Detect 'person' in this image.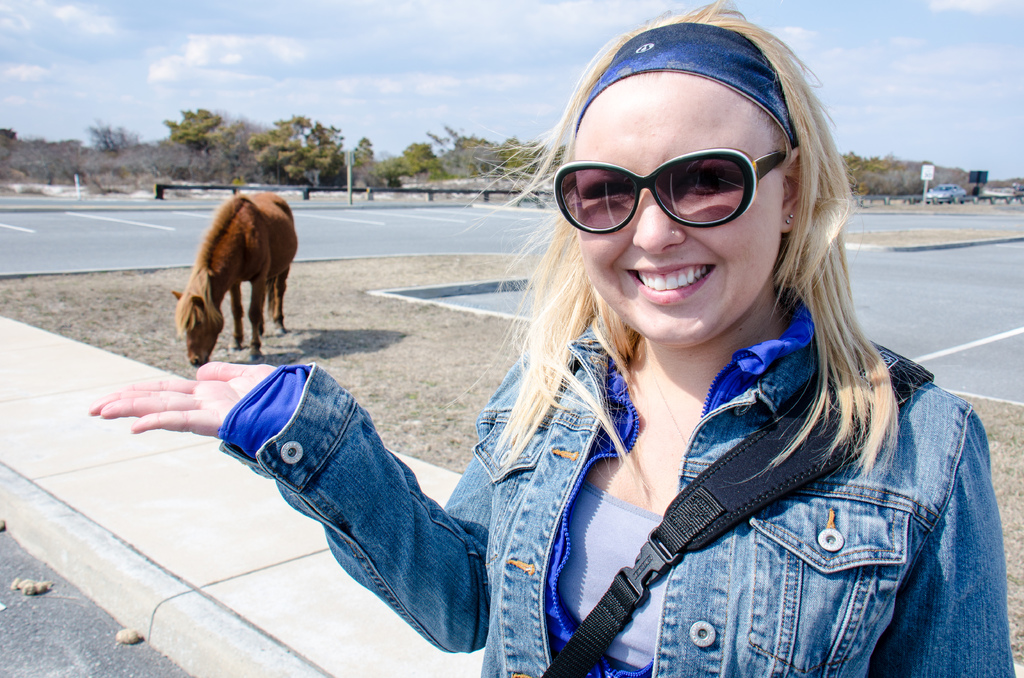
Detection: <bbox>93, 4, 1015, 674</bbox>.
